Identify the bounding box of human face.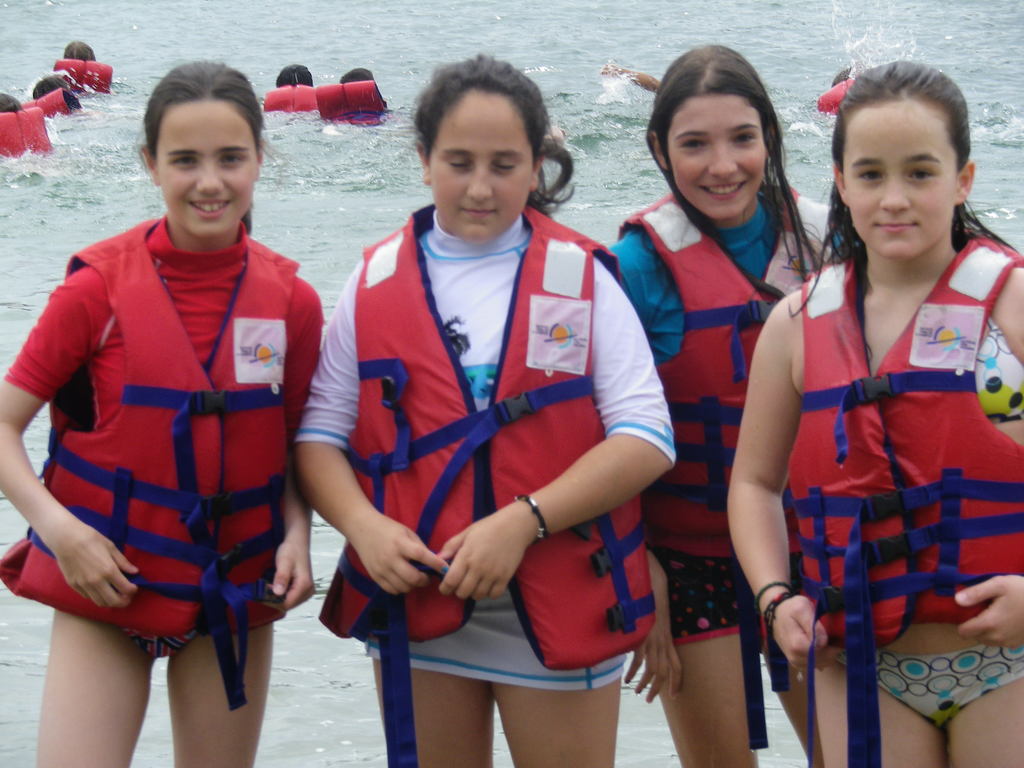
[x1=154, y1=97, x2=263, y2=233].
